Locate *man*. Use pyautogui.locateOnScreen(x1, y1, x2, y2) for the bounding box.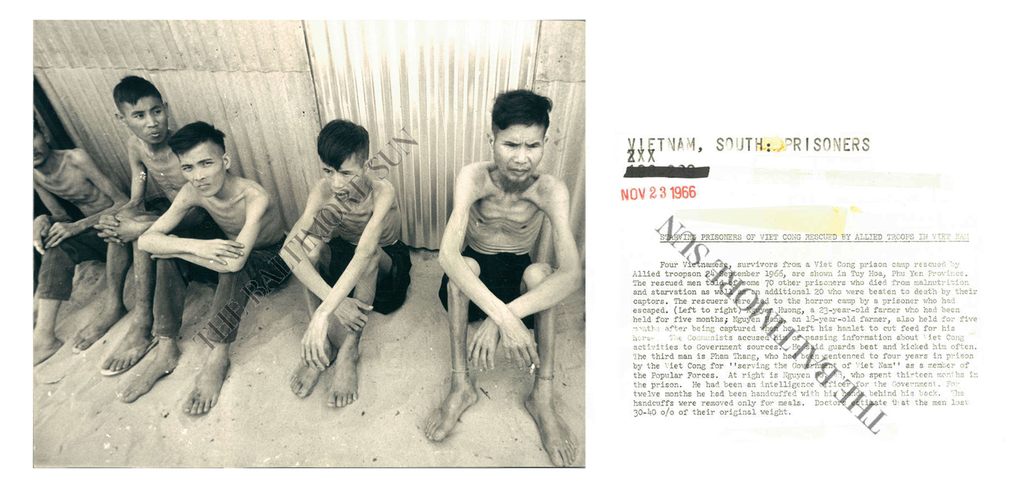
pyautogui.locateOnScreen(431, 84, 578, 481).
